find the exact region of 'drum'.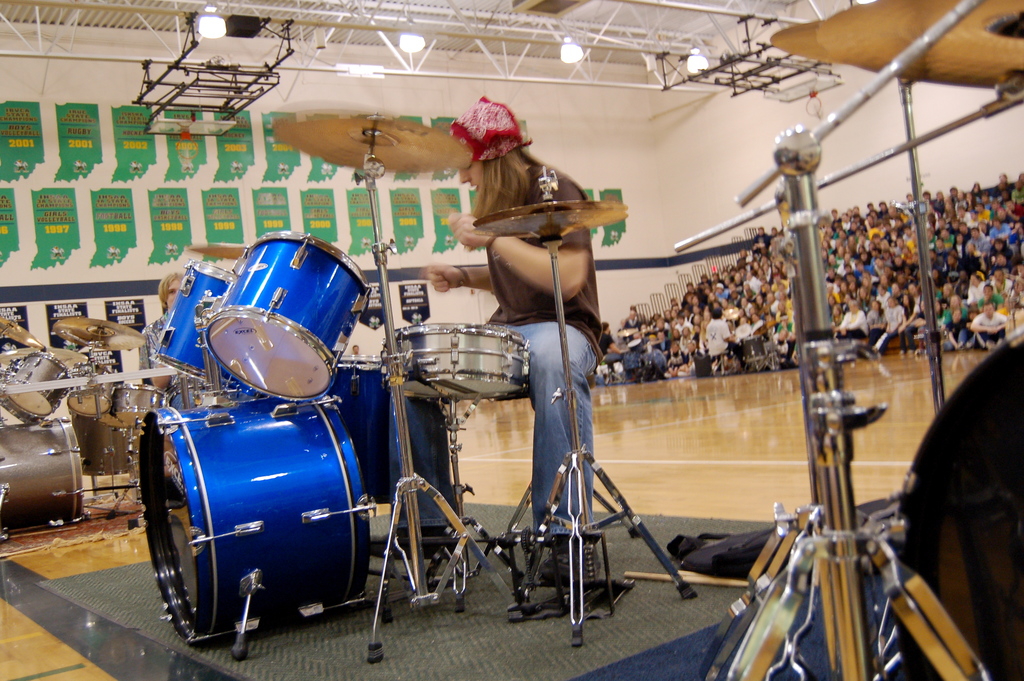
Exact region: region(0, 415, 84, 529).
